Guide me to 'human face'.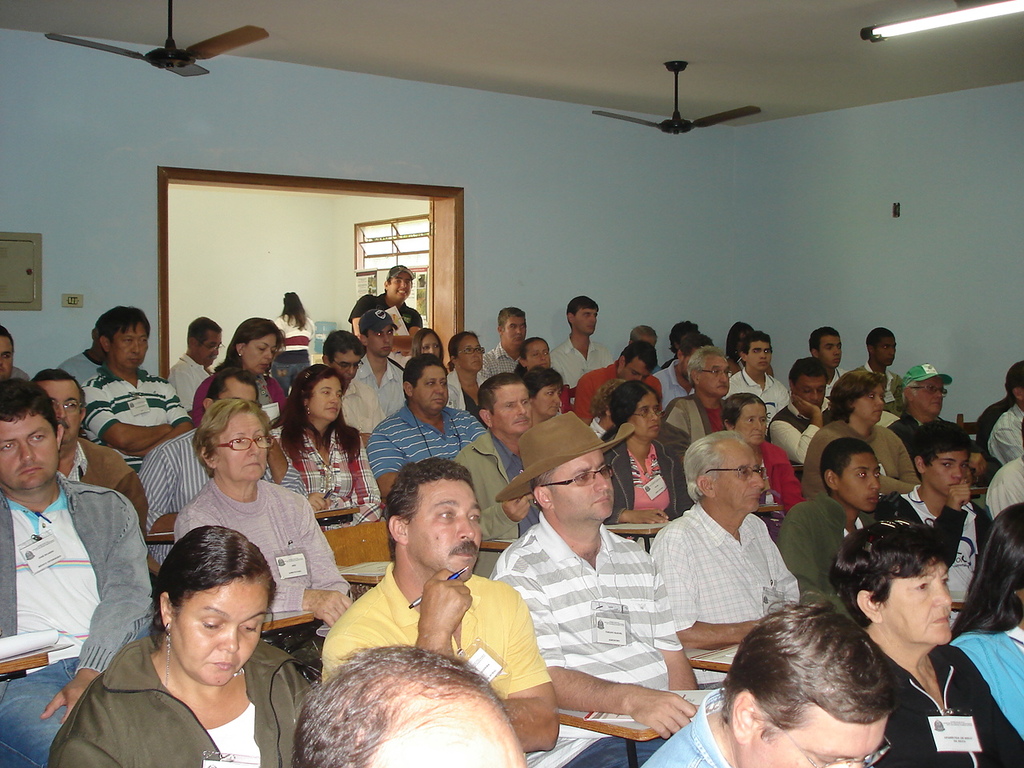
Guidance: <bbox>38, 383, 77, 443</bbox>.
